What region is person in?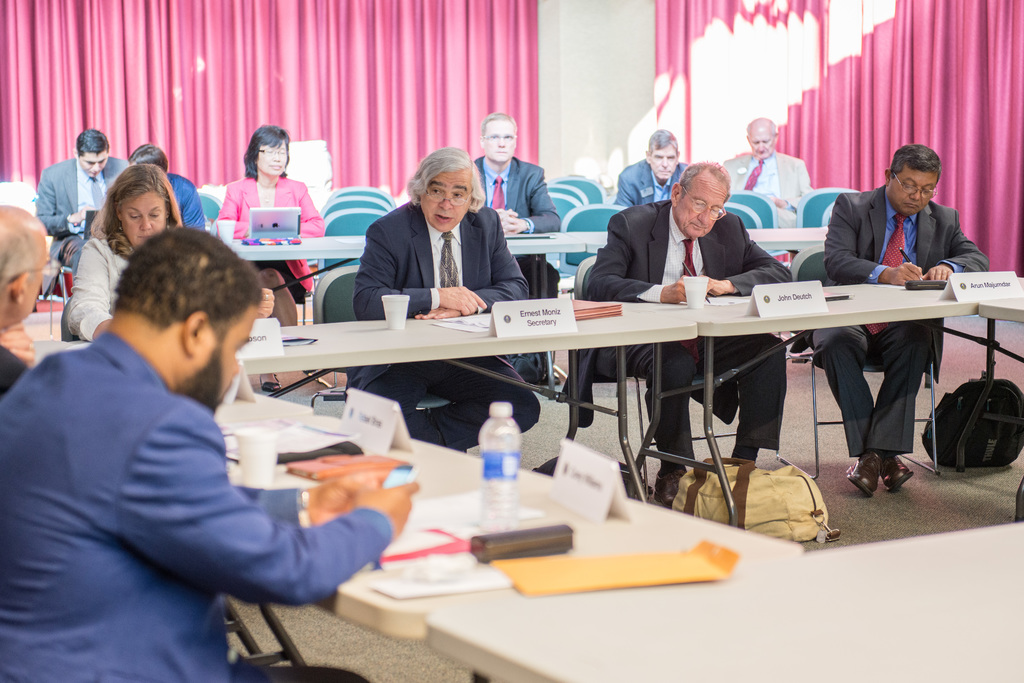
(x1=60, y1=161, x2=180, y2=342).
